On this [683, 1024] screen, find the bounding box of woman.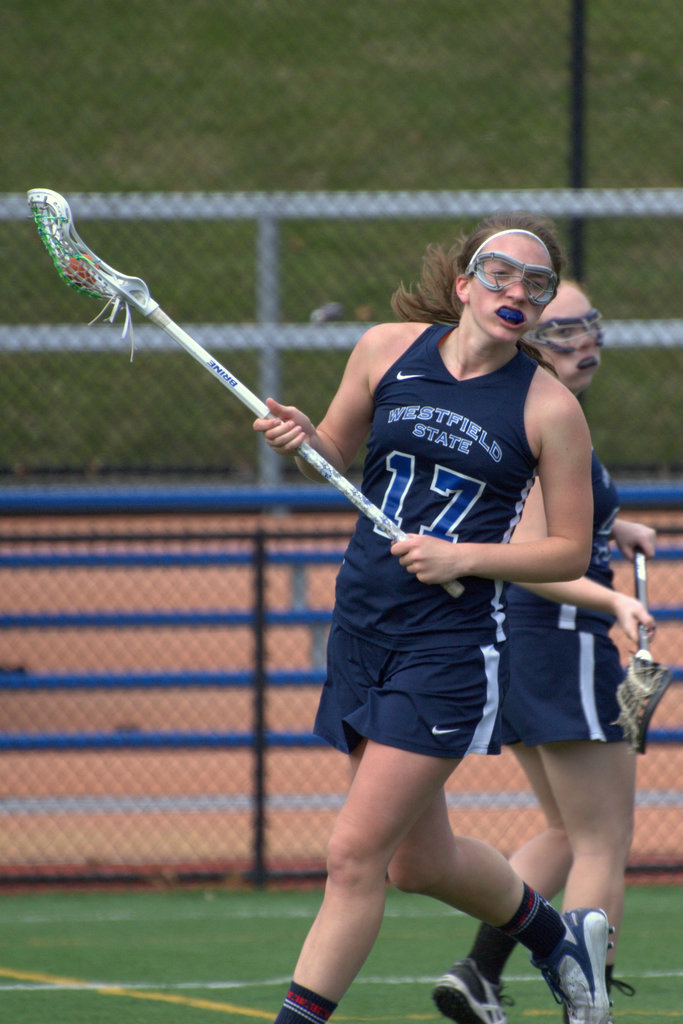
Bounding box: l=426, t=276, r=657, b=1023.
